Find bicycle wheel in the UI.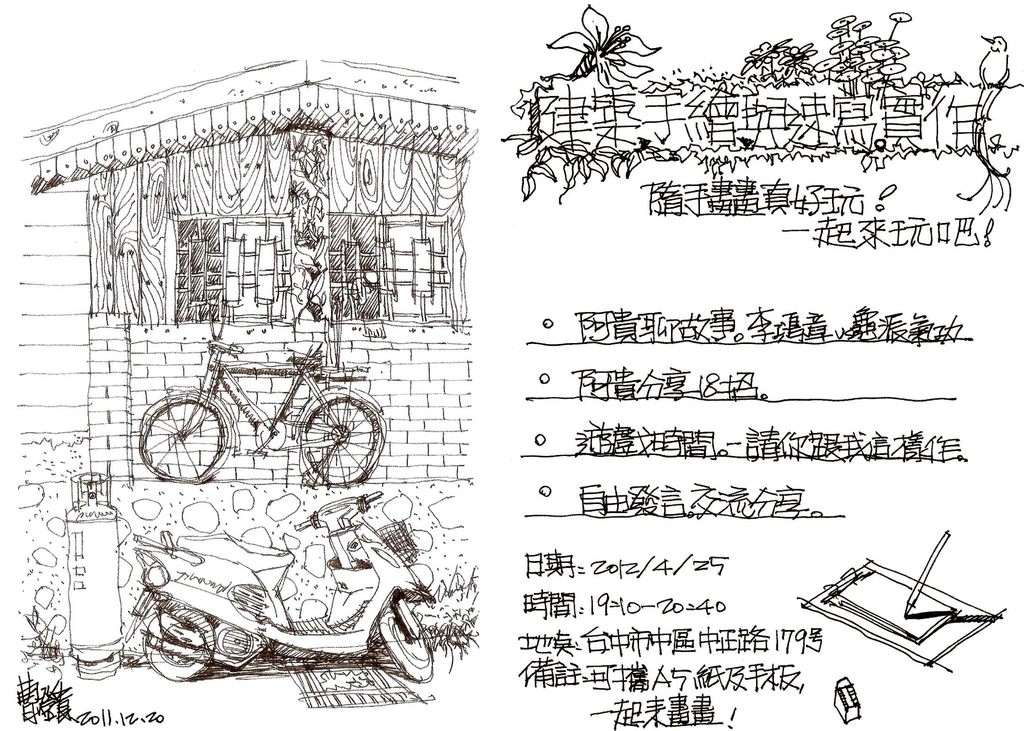
UI element at 138/392/234/487.
